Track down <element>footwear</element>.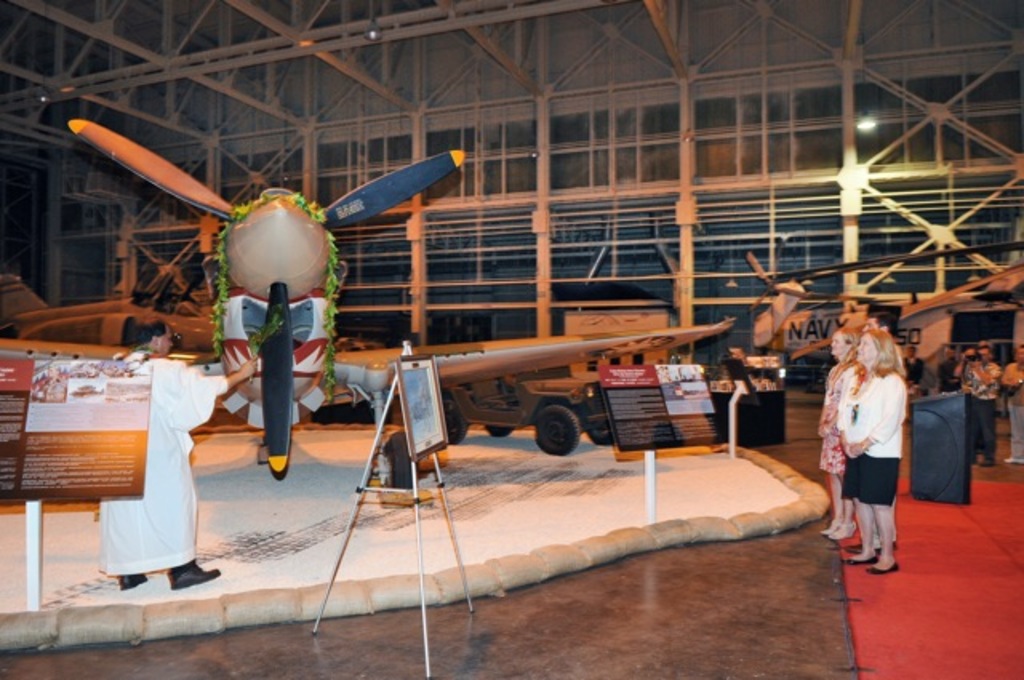
Tracked to detection(118, 568, 152, 590).
